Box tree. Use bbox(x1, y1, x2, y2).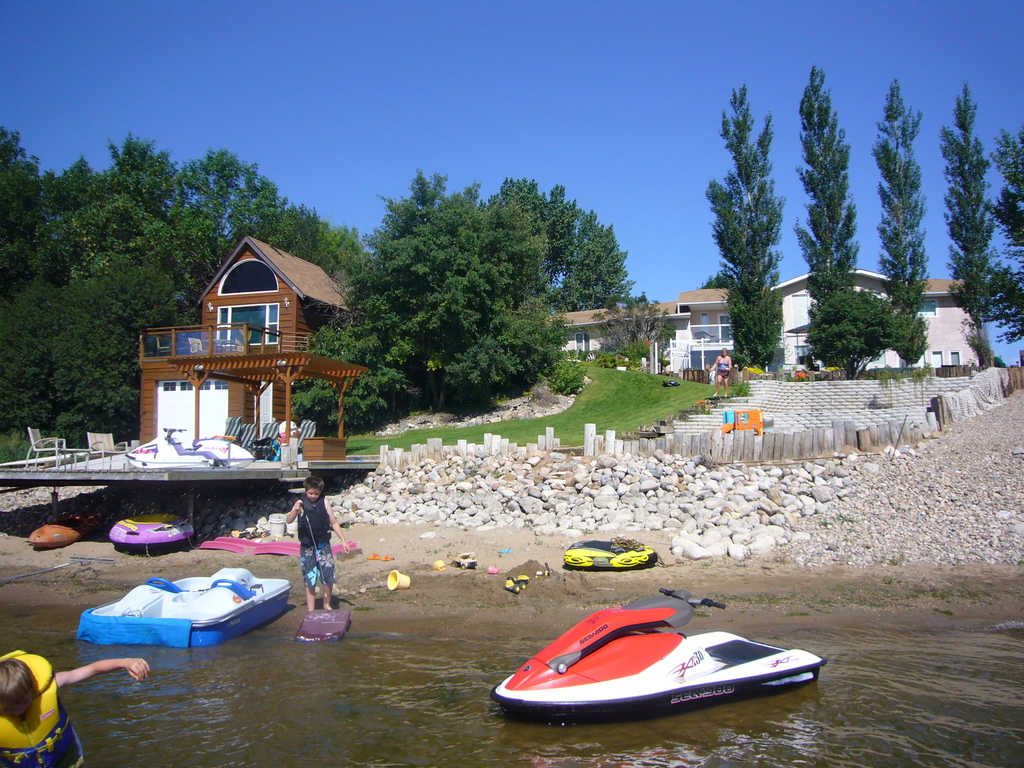
bbox(988, 131, 1023, 340).
